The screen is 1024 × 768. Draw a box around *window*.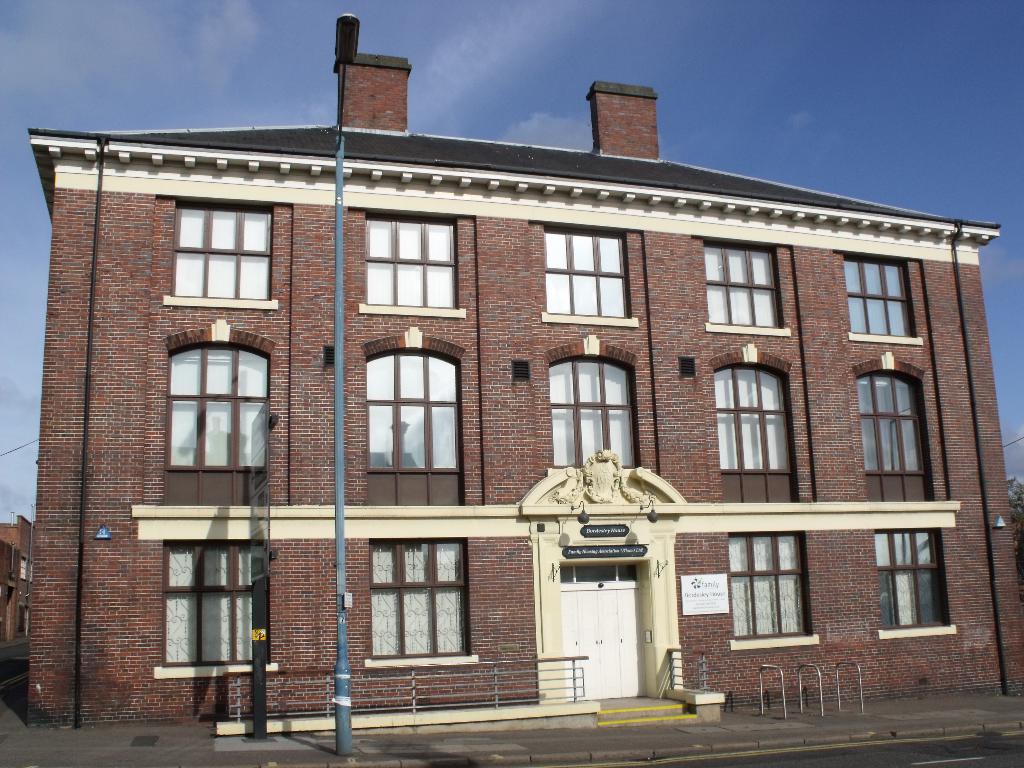
<region>362, 344, 461, 504</region>.
